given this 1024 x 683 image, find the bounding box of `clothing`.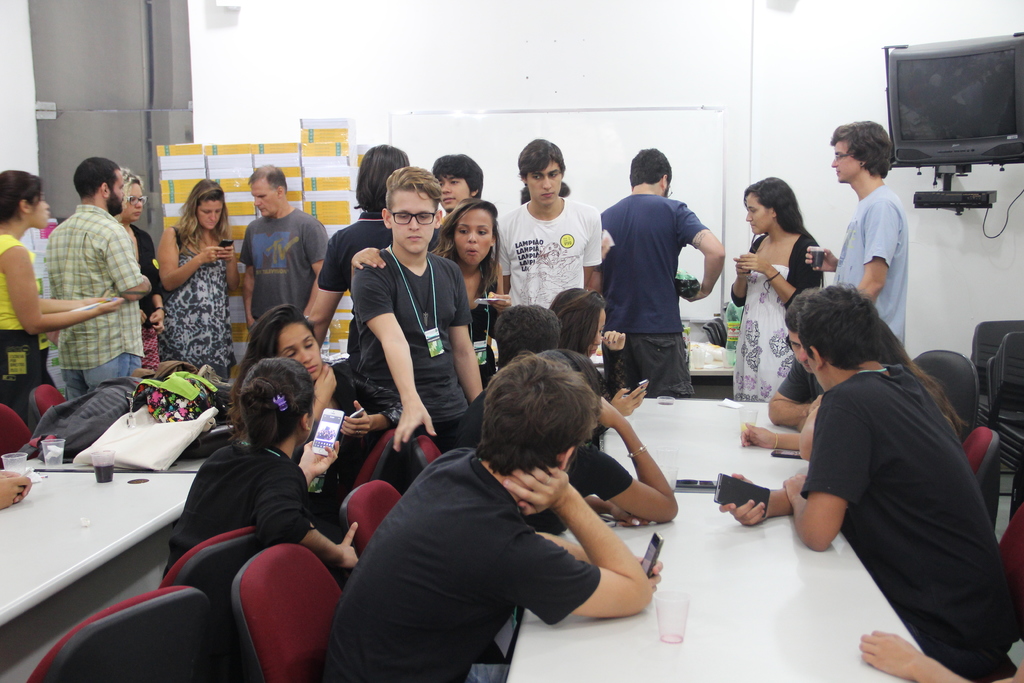
<region>155, 432, 332, 572</region>.
